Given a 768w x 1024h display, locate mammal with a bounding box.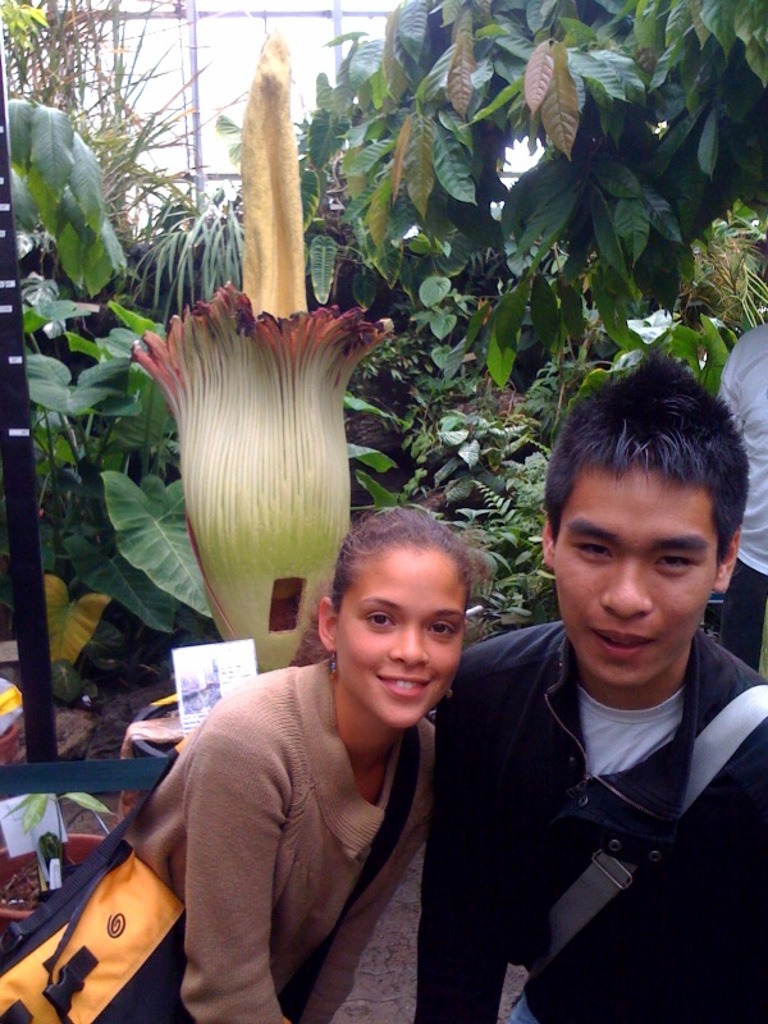
Located: bbox(91, 503, 526, 1002).
